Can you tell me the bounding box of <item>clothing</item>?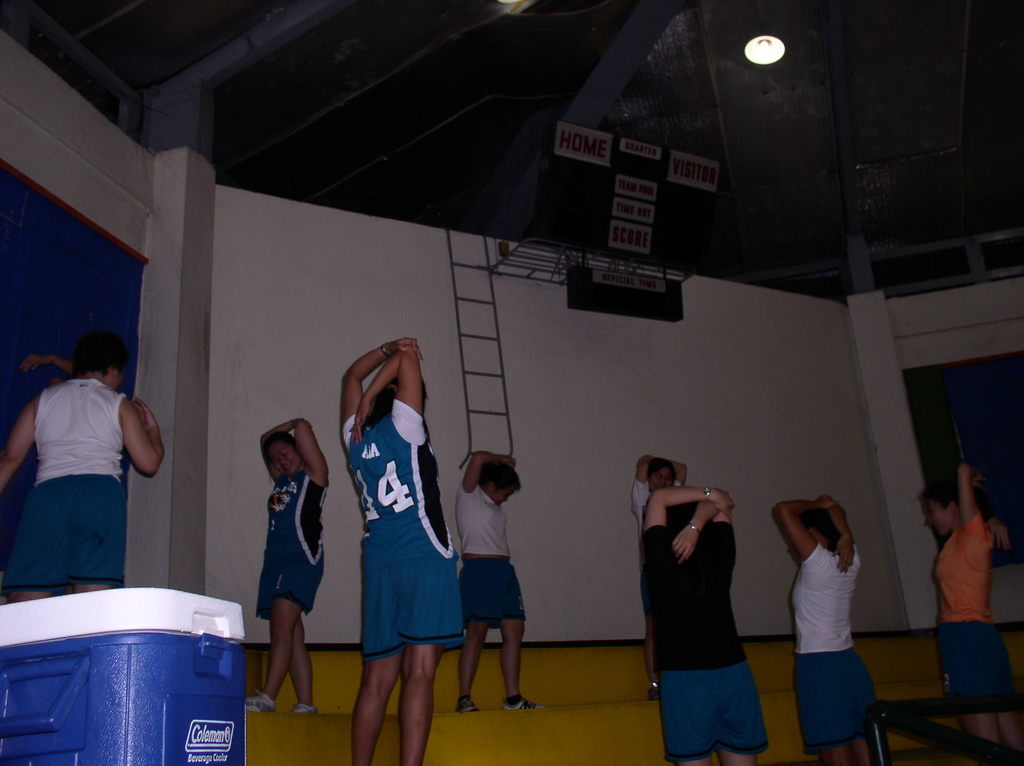
<box>630,483,682,522</box>.
